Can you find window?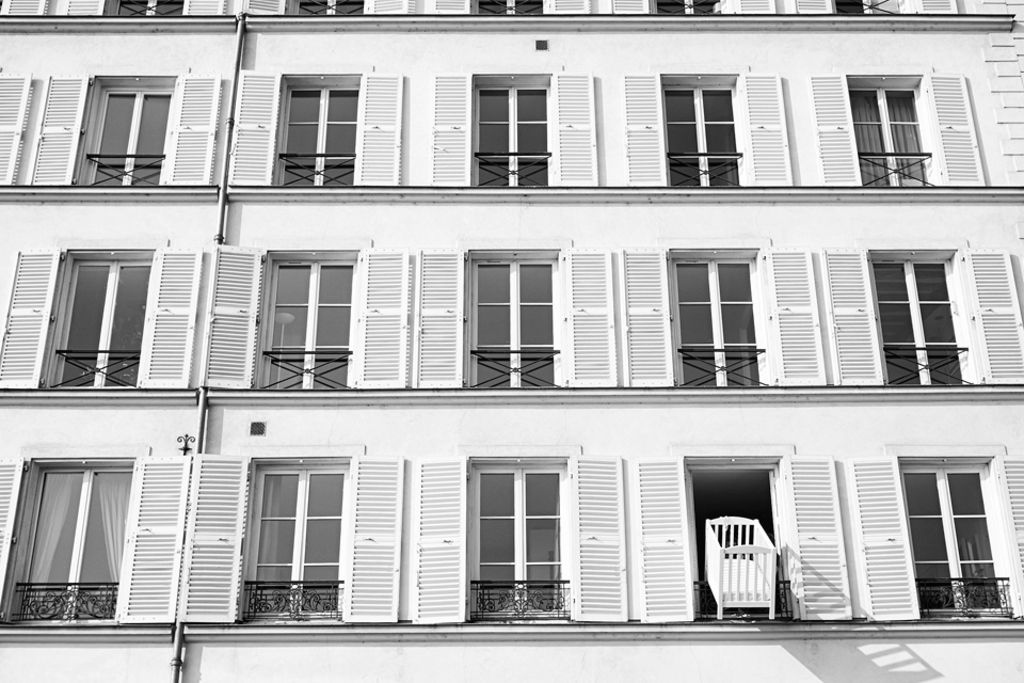
Yes, bounding box: crop(275, 75, 359, 190).
